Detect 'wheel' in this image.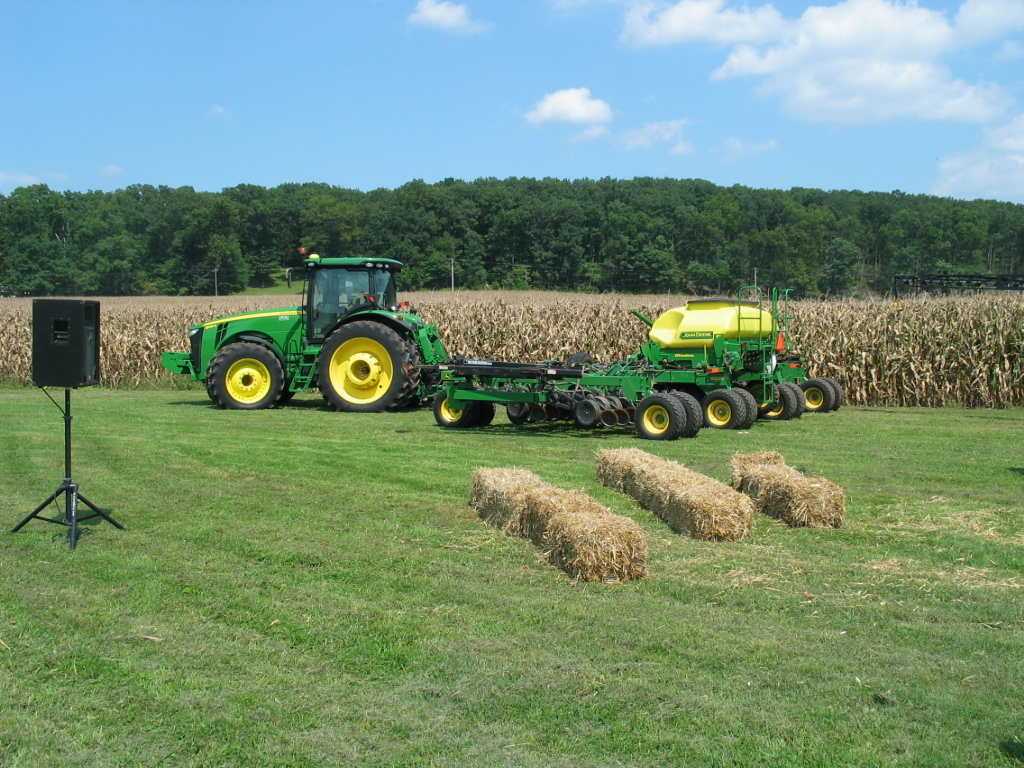
Detection: box(666, 394, 708, 432).
